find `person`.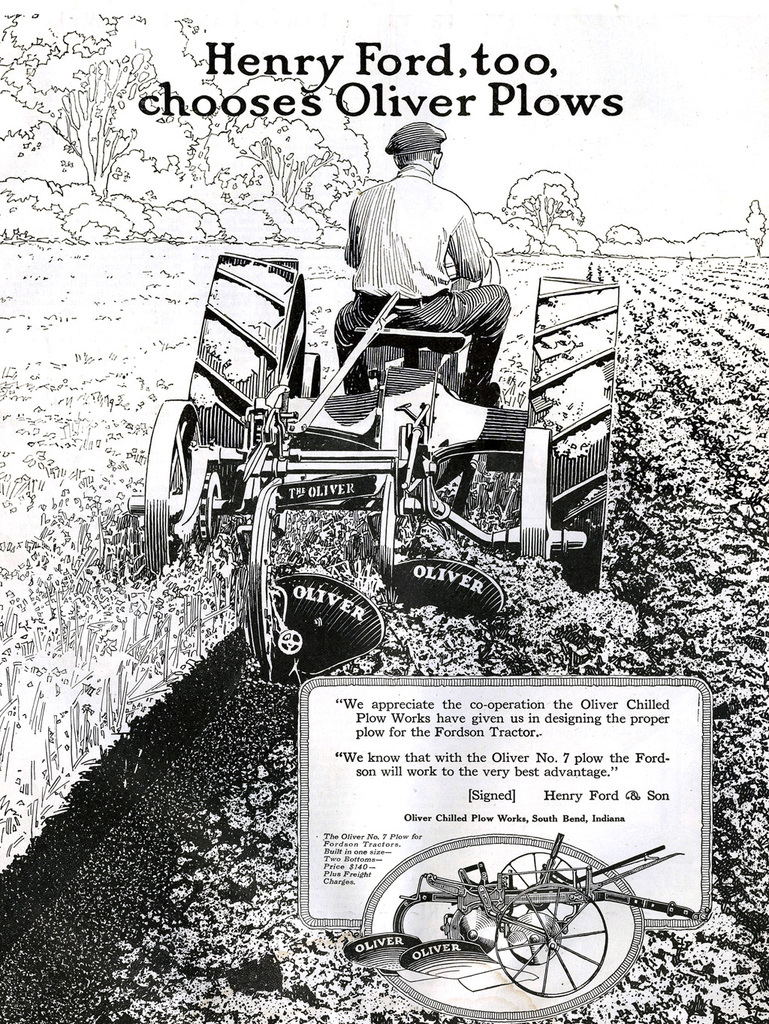
detection(336, 122, 499, 450).
